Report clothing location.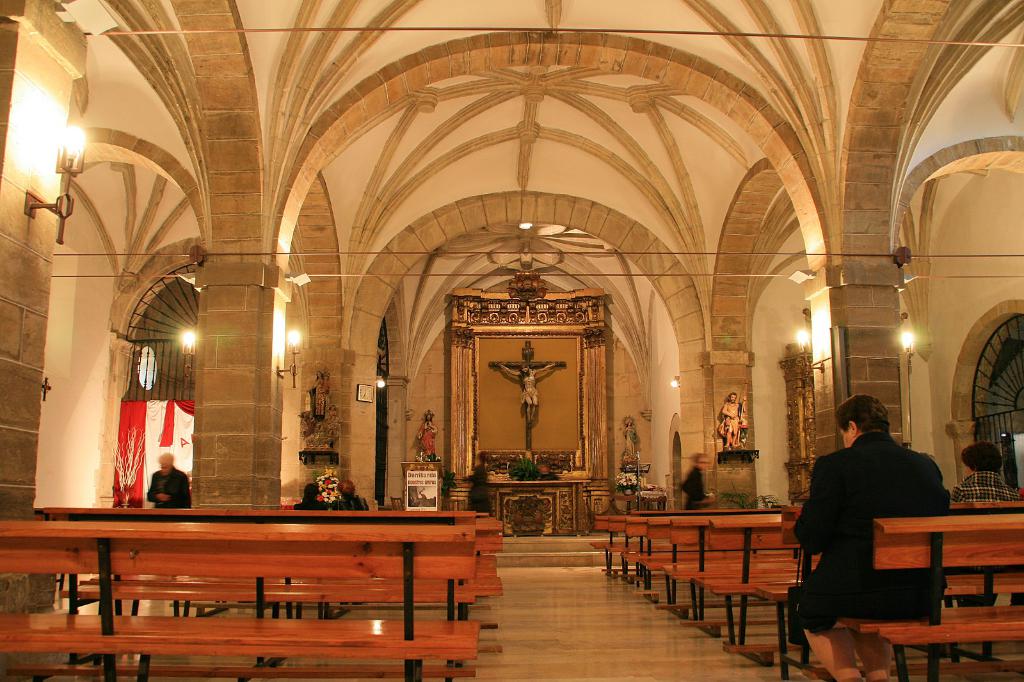
Report: (327,492,374,505).
